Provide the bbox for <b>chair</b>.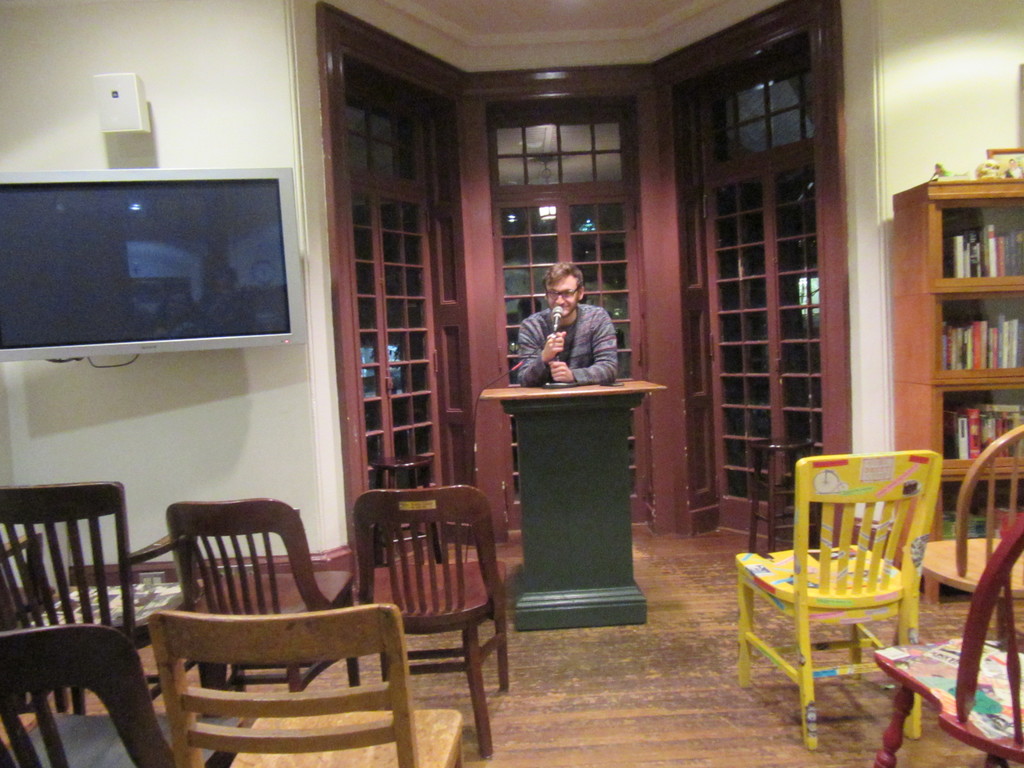
<box>732,457,942,739</box>.
